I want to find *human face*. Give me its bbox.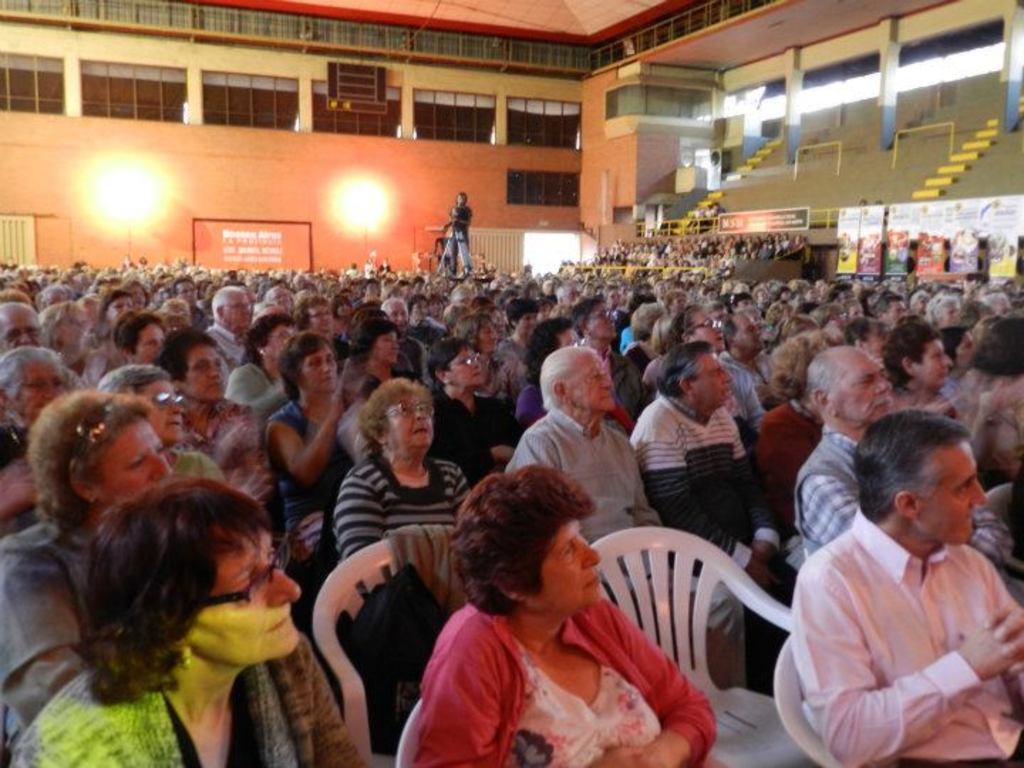
pyautogui.locateOnScreen(300, 354, 337, 381).
